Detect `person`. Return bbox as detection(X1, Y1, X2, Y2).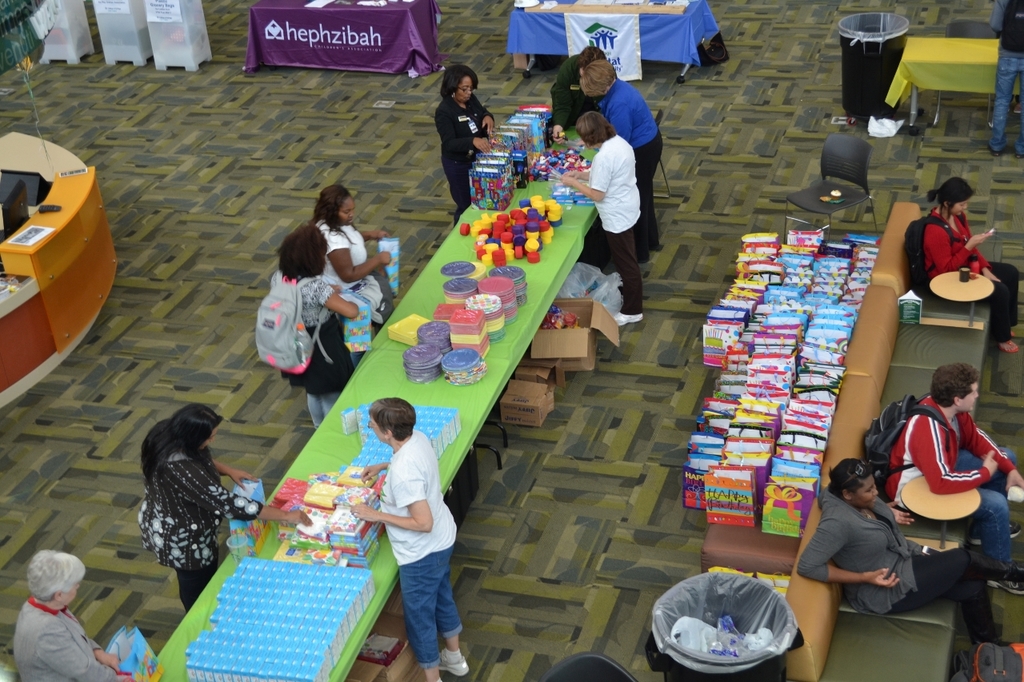
detection(982, 0, 1022, 160).
